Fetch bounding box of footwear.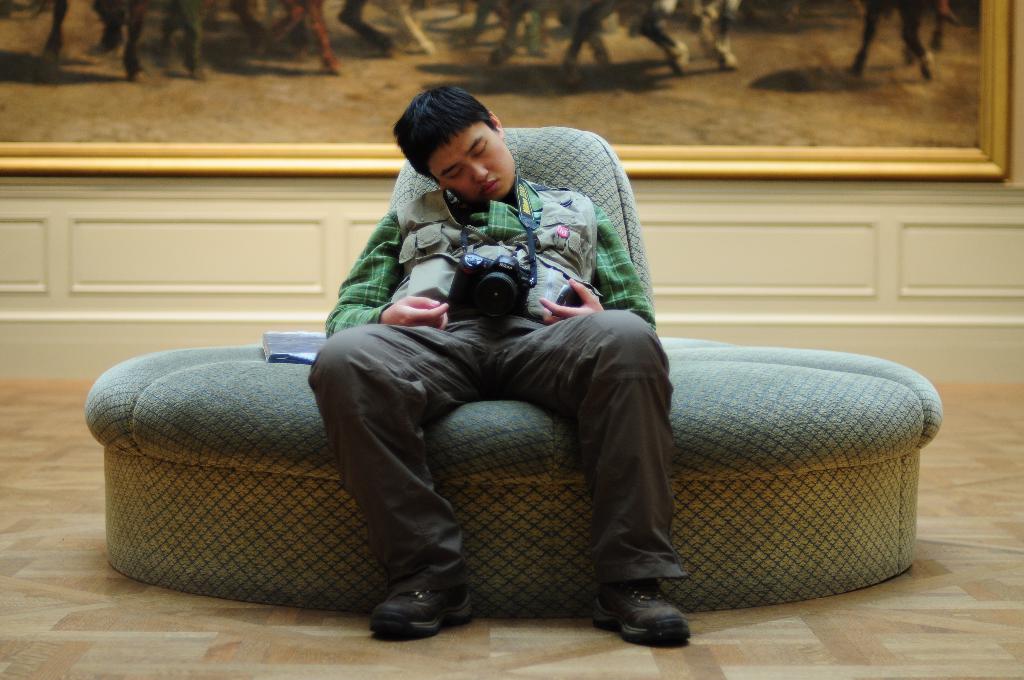
Bbox: 604:592:699:653.
